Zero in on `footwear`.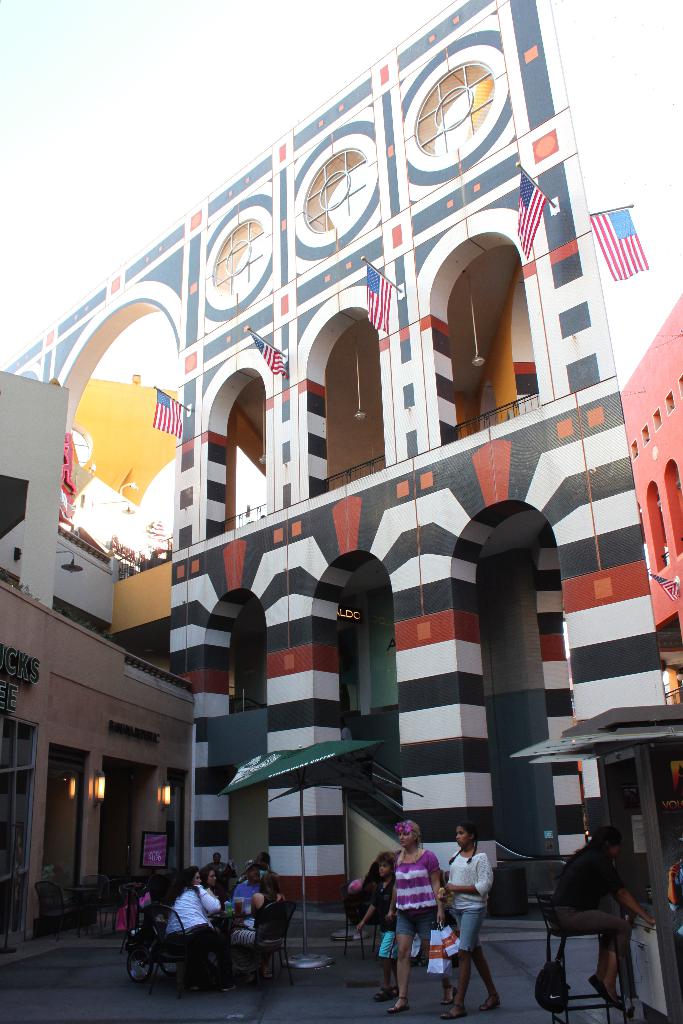
Zeroed in: crop(598, 977, 629, 1014).
